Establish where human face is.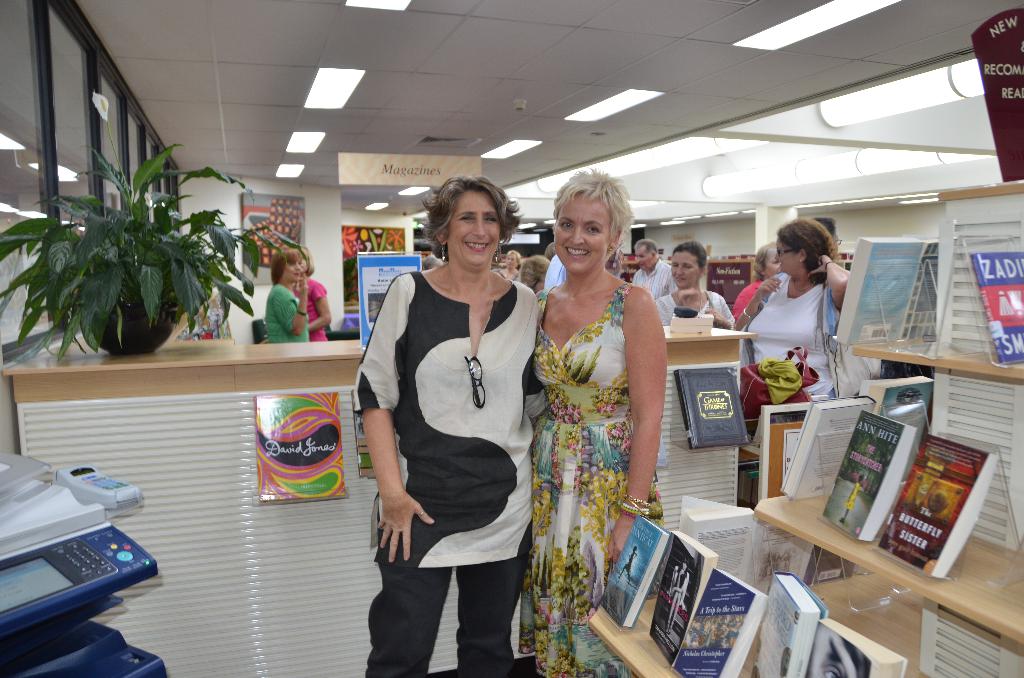
Established at rect(776, 236, 802, 272).
